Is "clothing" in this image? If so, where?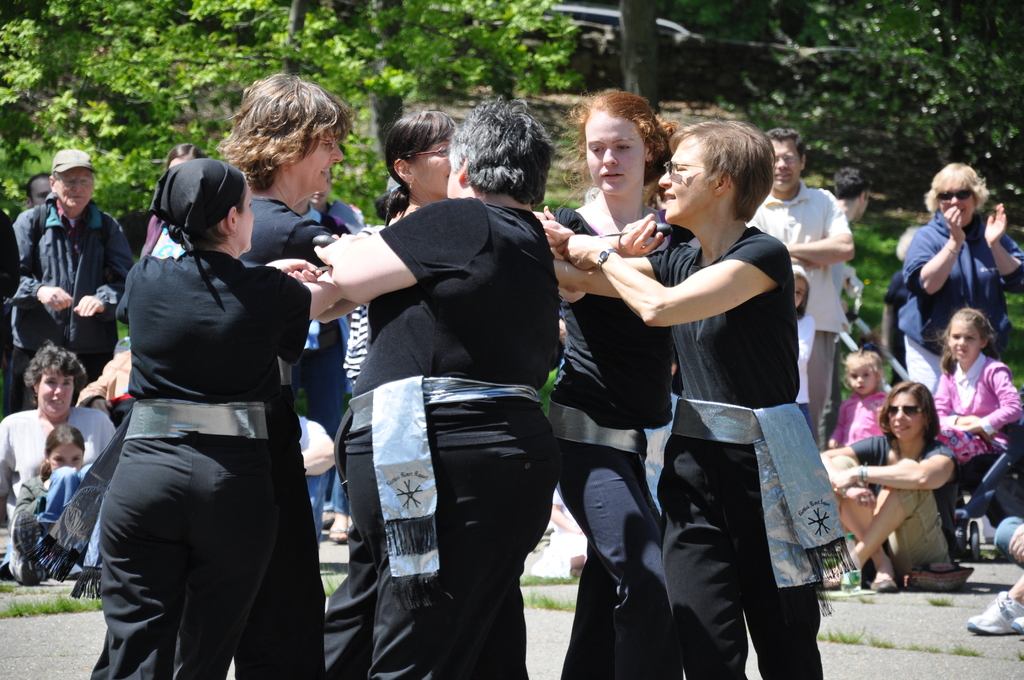
Yes, at (left=897, top=199, right=1023, bottom=401).
